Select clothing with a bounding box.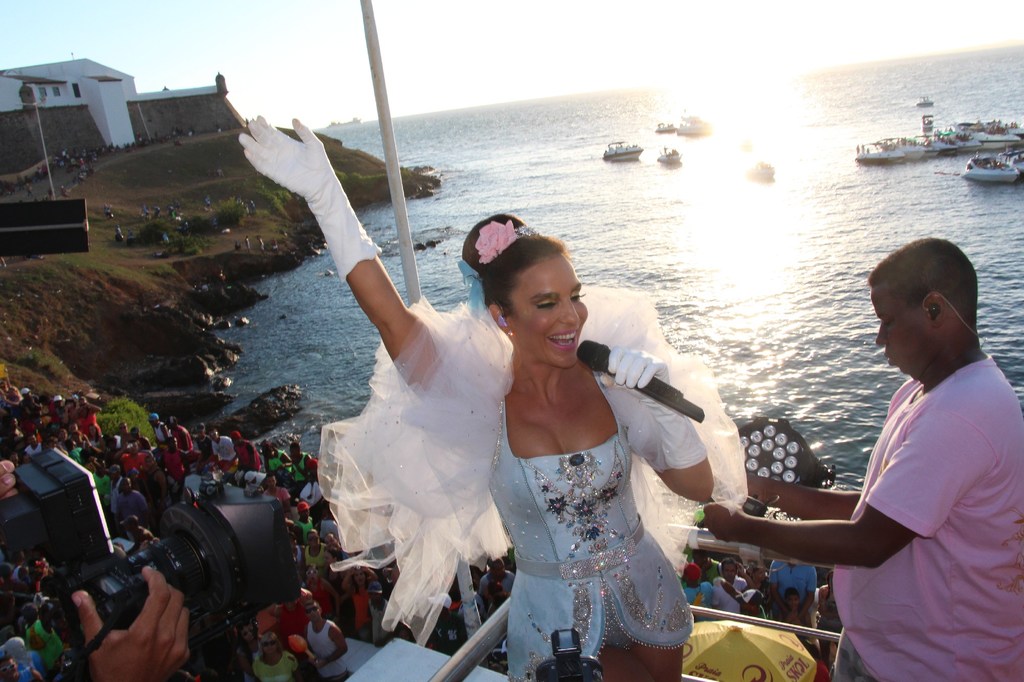
<box>308,274,756,681</box>.
